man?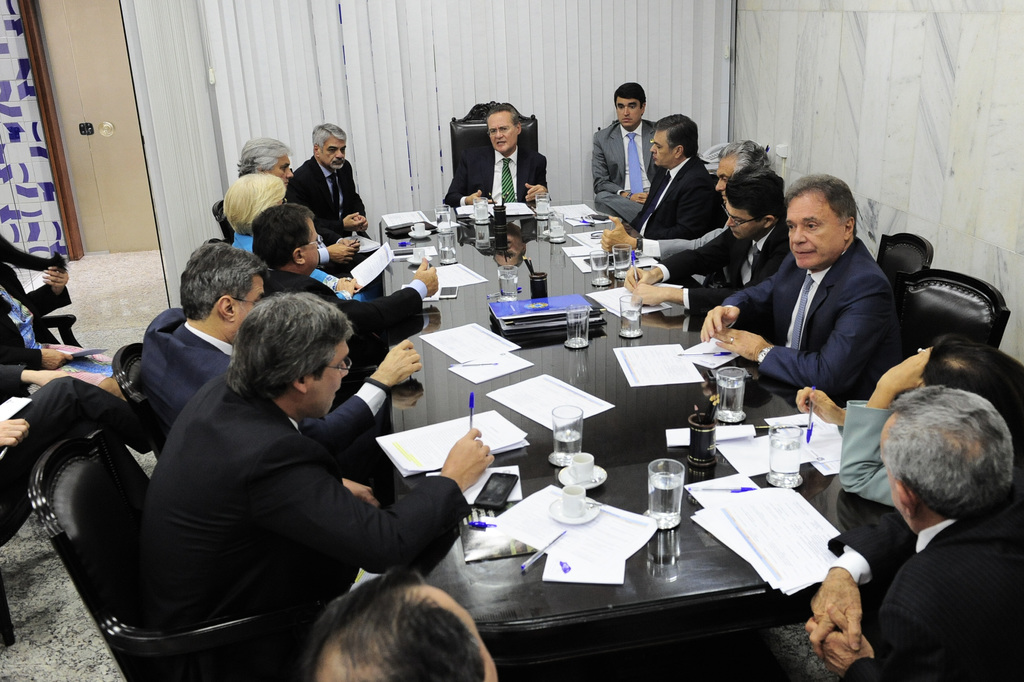
{"left": 694, "top": 172, "right": 906, "bottom": 393}
